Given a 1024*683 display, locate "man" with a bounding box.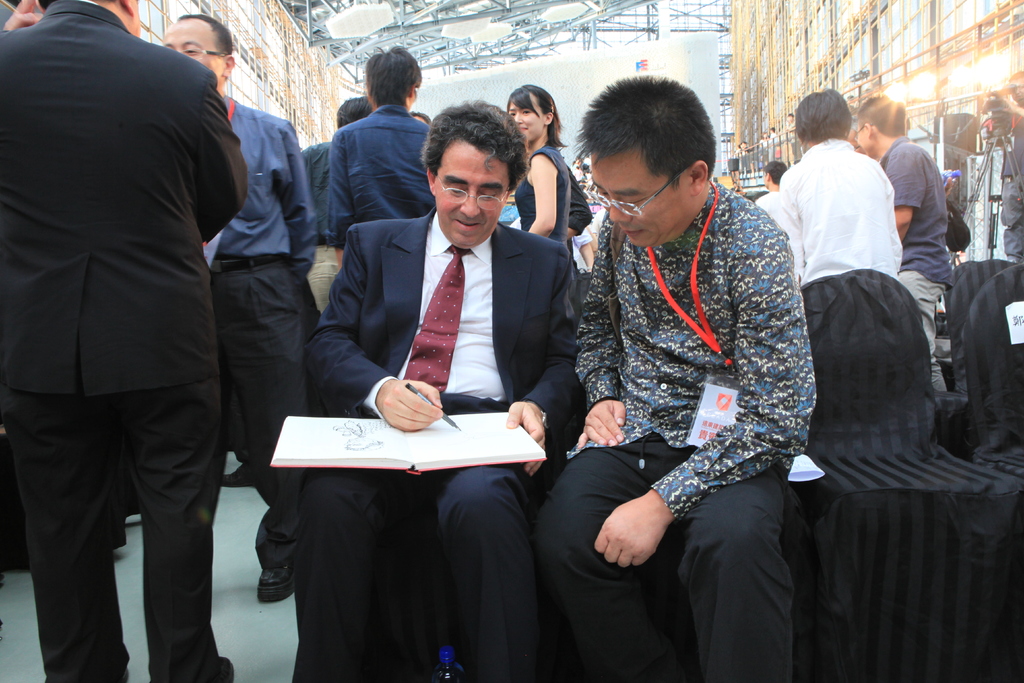
Located: [321, 101, 577, 682].
